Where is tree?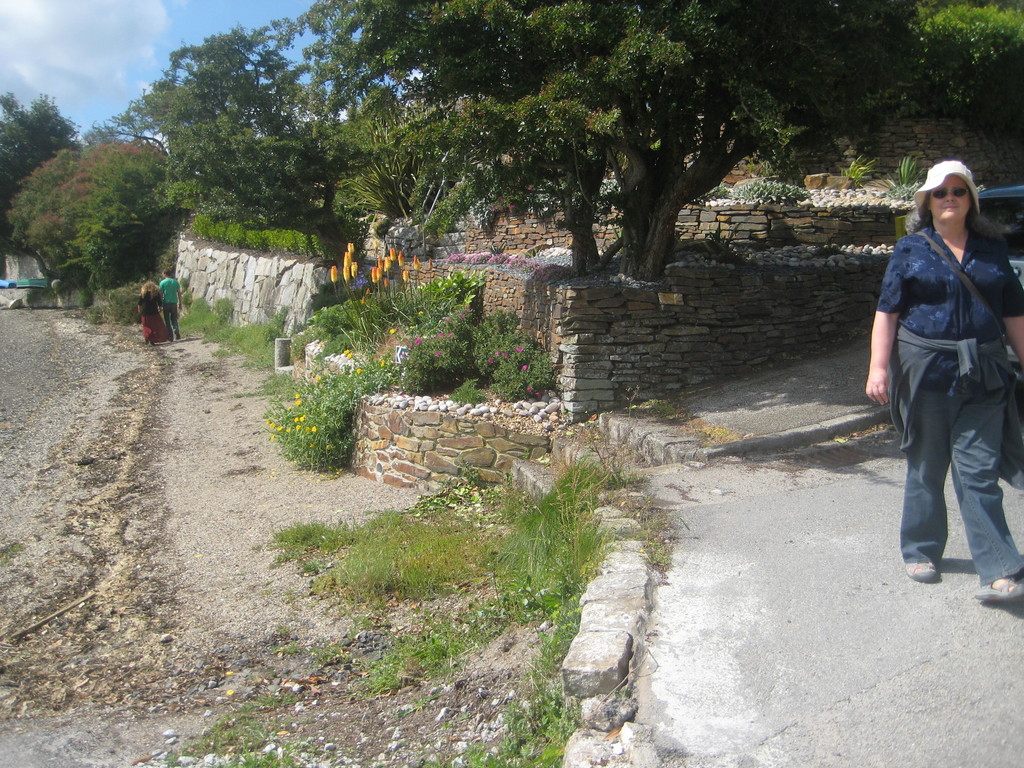
0:97:84:284.
